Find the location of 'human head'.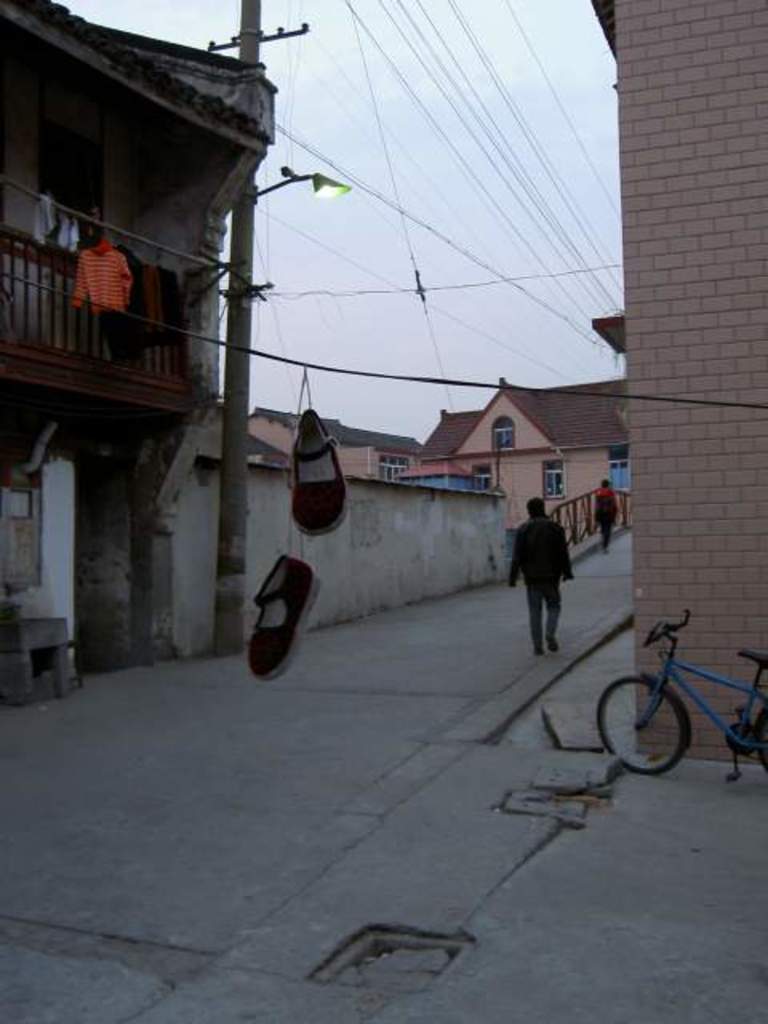
Location: region(525, 498, 546, 517).
